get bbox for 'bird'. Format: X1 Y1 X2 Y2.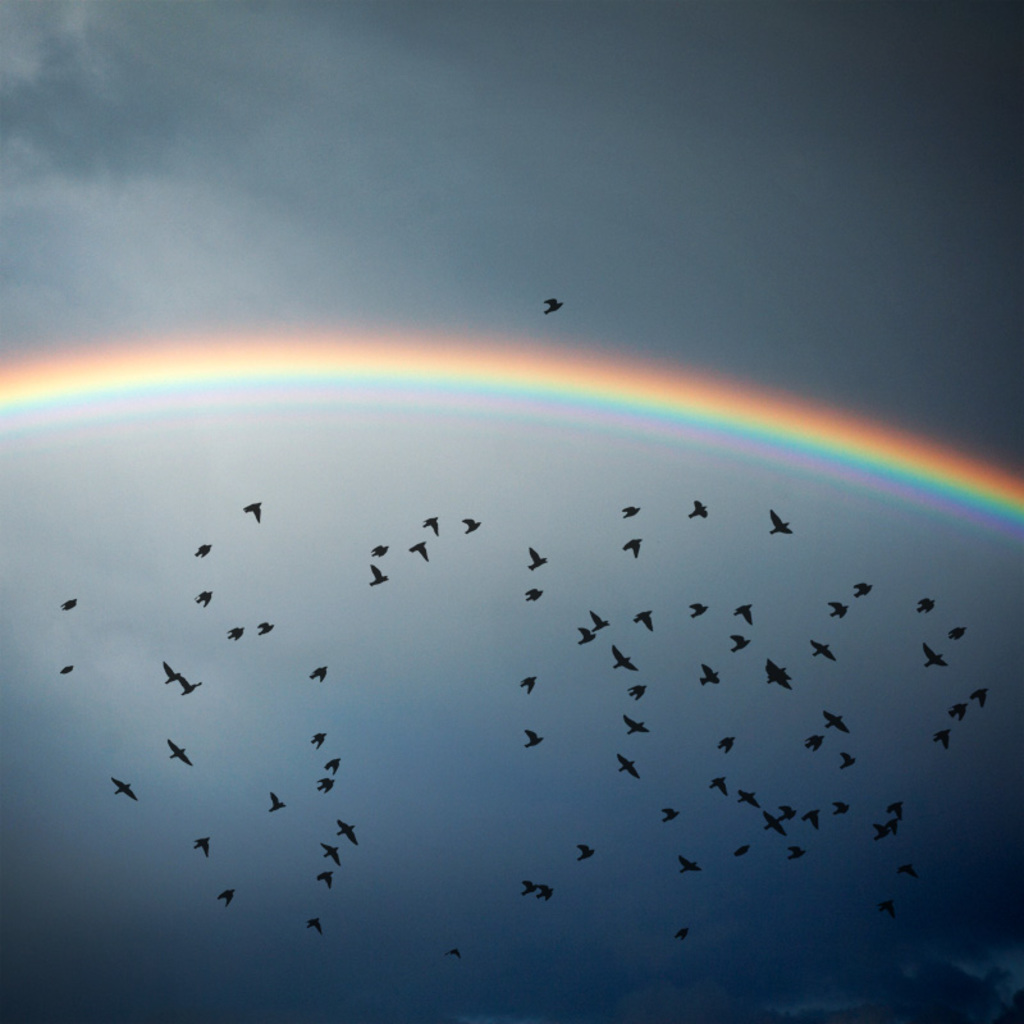
530 279 573 323.
